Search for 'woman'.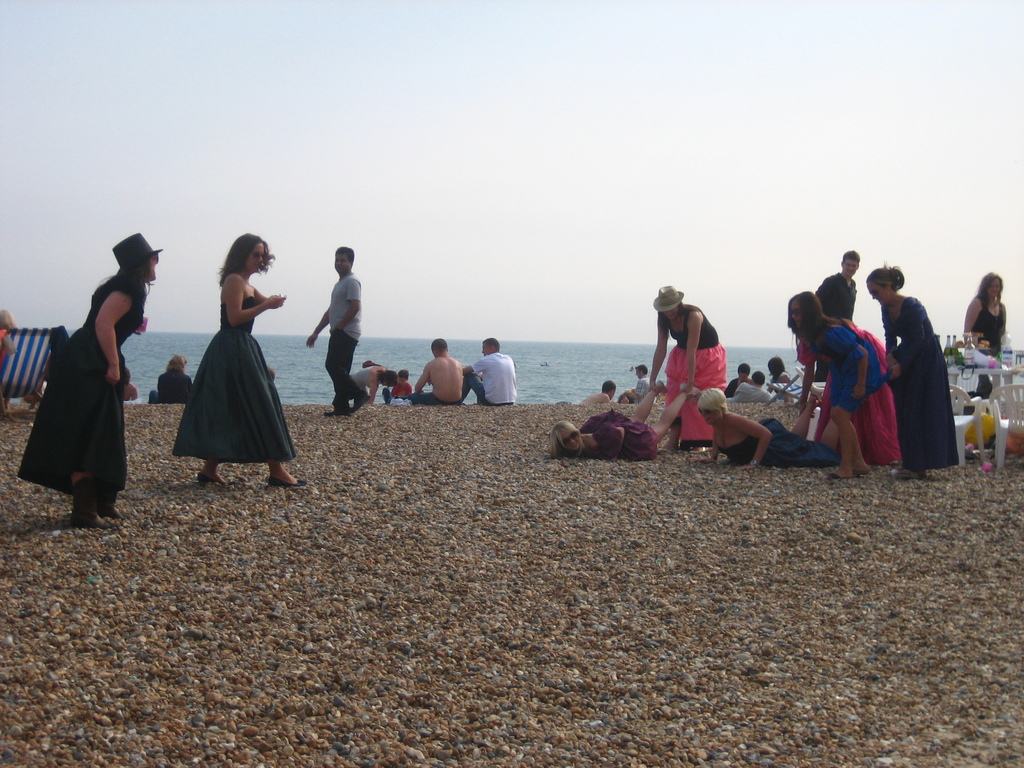
Found at (351,357,404,410).
